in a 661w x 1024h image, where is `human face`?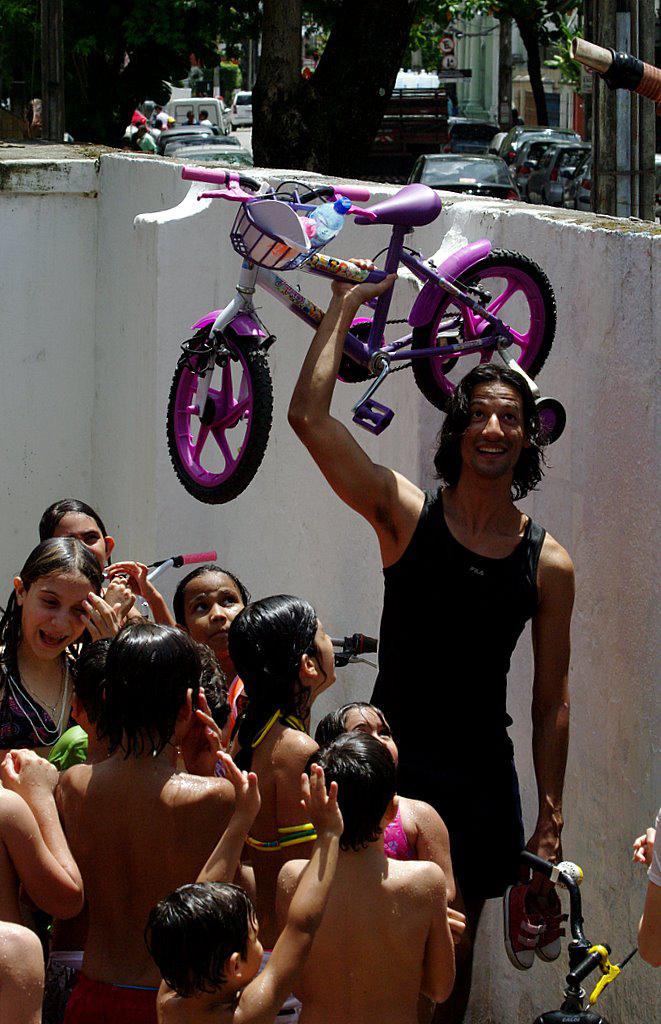
(54,511,107,566).
